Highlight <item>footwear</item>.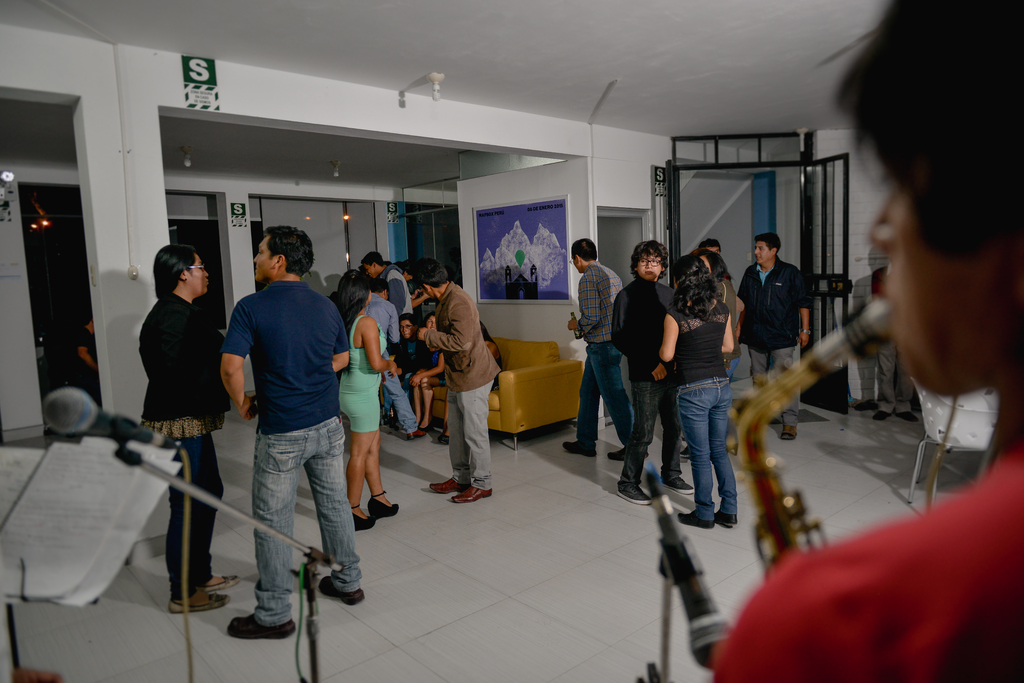
Highlighted region: x1=207 y1=570 x2=236 y2=591.
